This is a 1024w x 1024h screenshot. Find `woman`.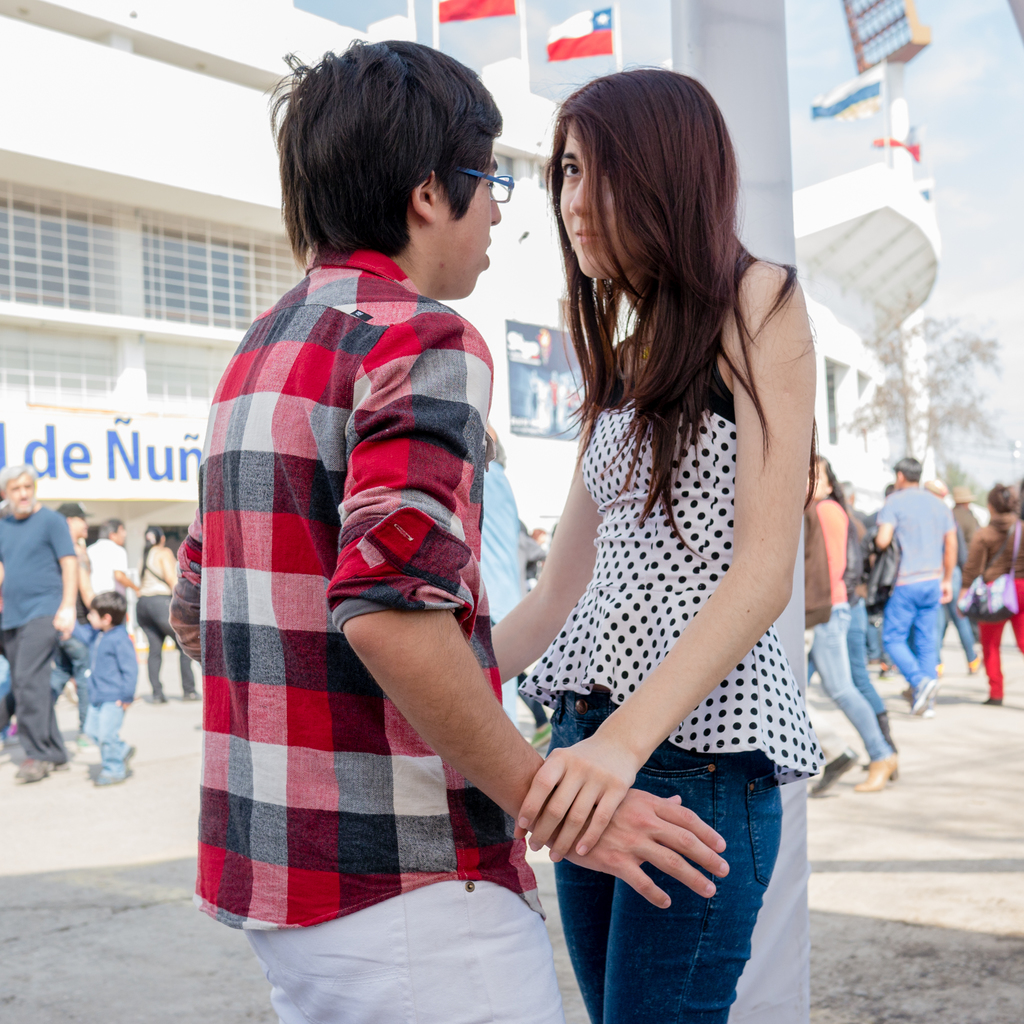
Bounding box: [x1=135, y1=520, x2=212, y2=699].
